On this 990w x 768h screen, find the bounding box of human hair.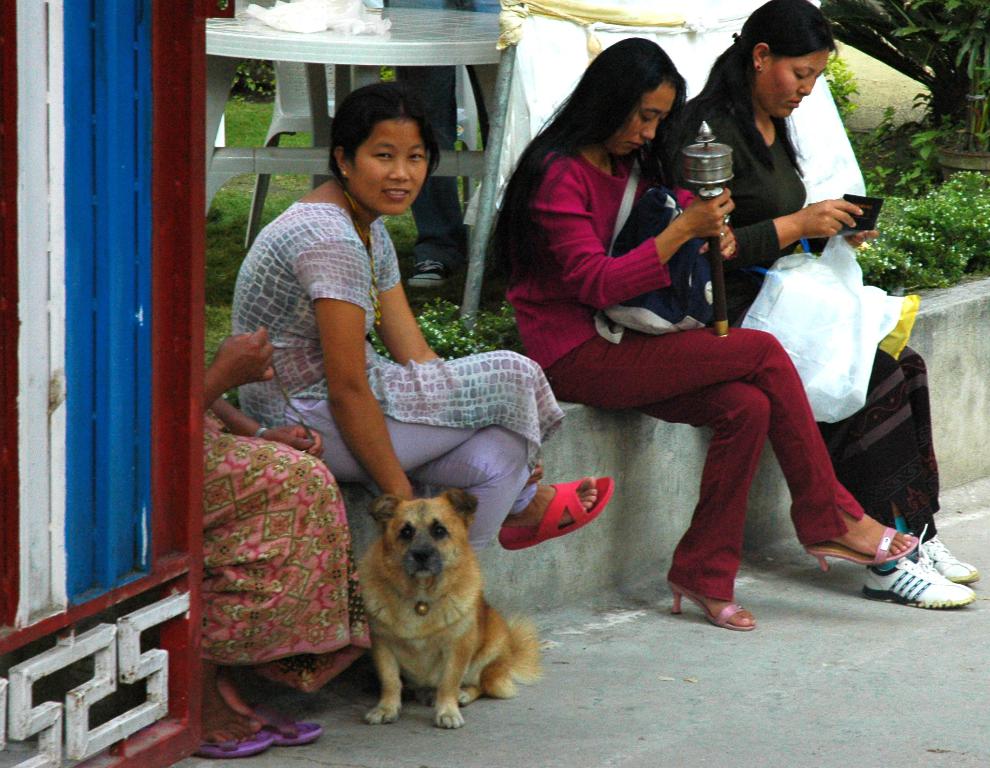
Bounding box: [x1=489, y1=35, x2=691, y2=287].
